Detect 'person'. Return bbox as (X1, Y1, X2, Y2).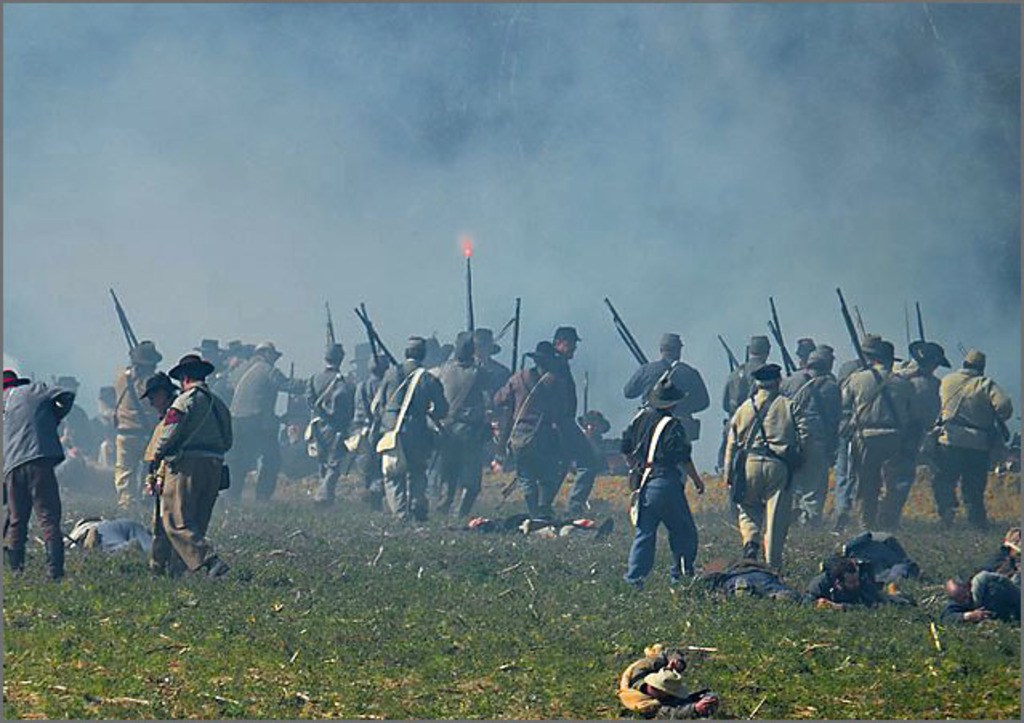
(151, 351, 234, 580).
